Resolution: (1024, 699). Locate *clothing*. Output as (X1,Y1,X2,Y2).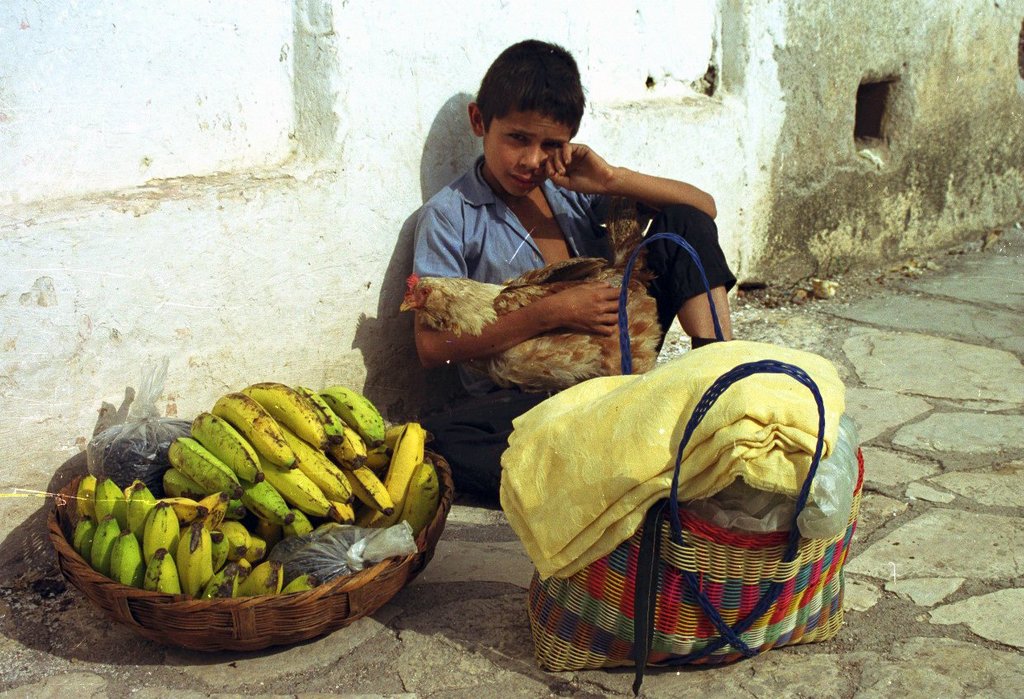
(407,154,747,503).
